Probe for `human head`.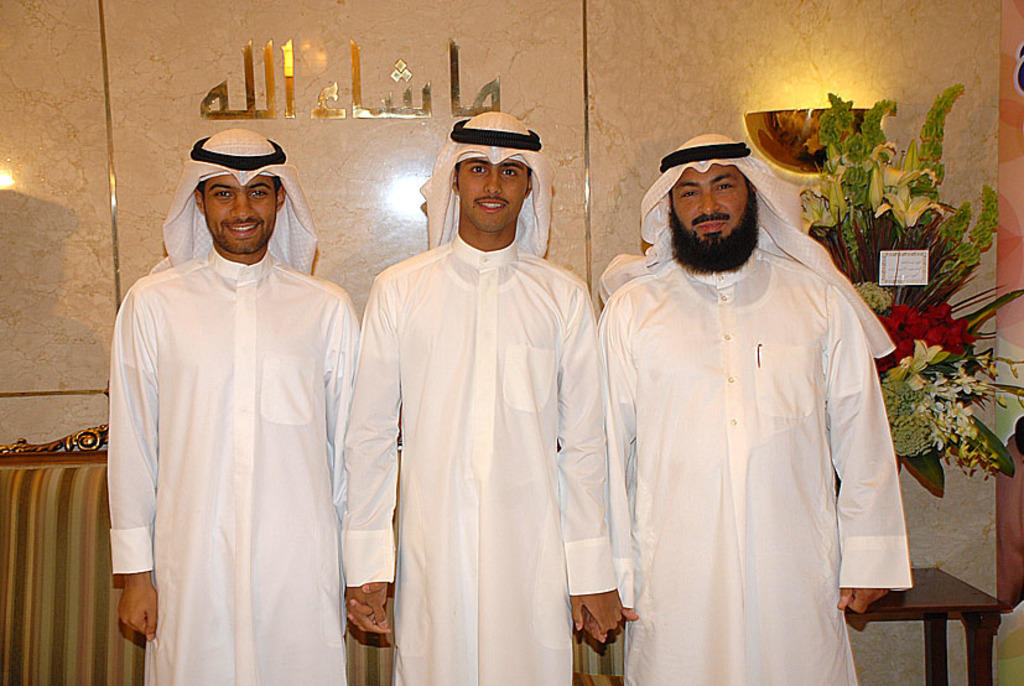
Probe result: [x1=193, y1=125, x2=290, y2=253].
